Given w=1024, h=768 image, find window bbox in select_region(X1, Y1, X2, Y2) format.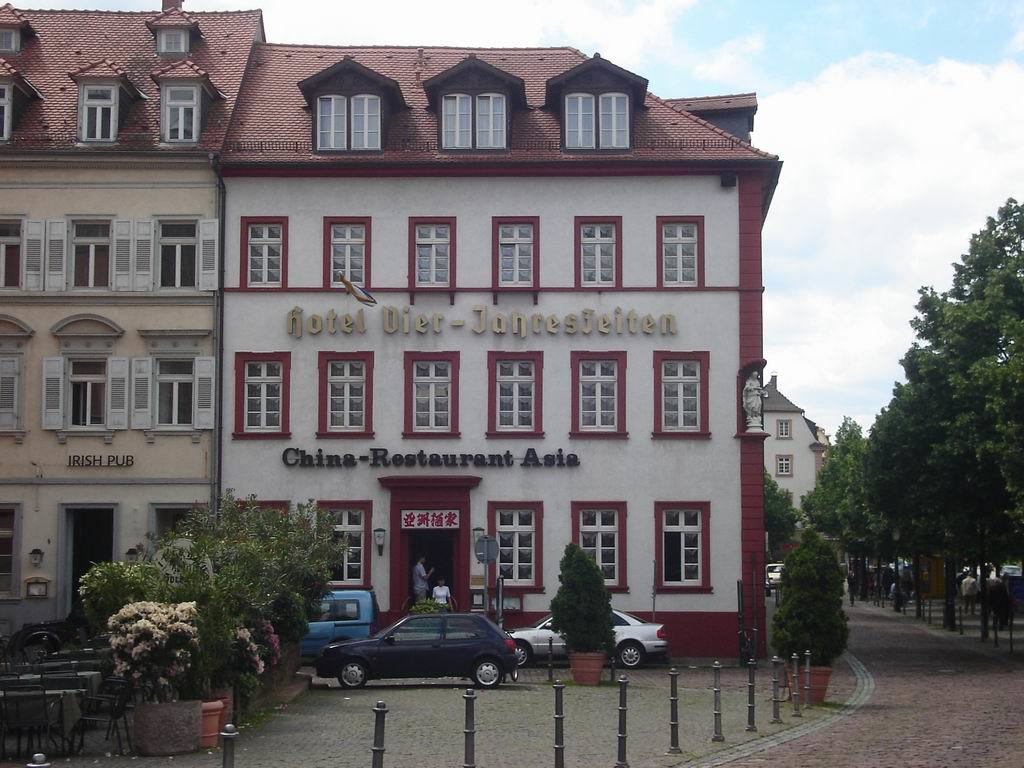
select_region(404, 350, 462, 437).
